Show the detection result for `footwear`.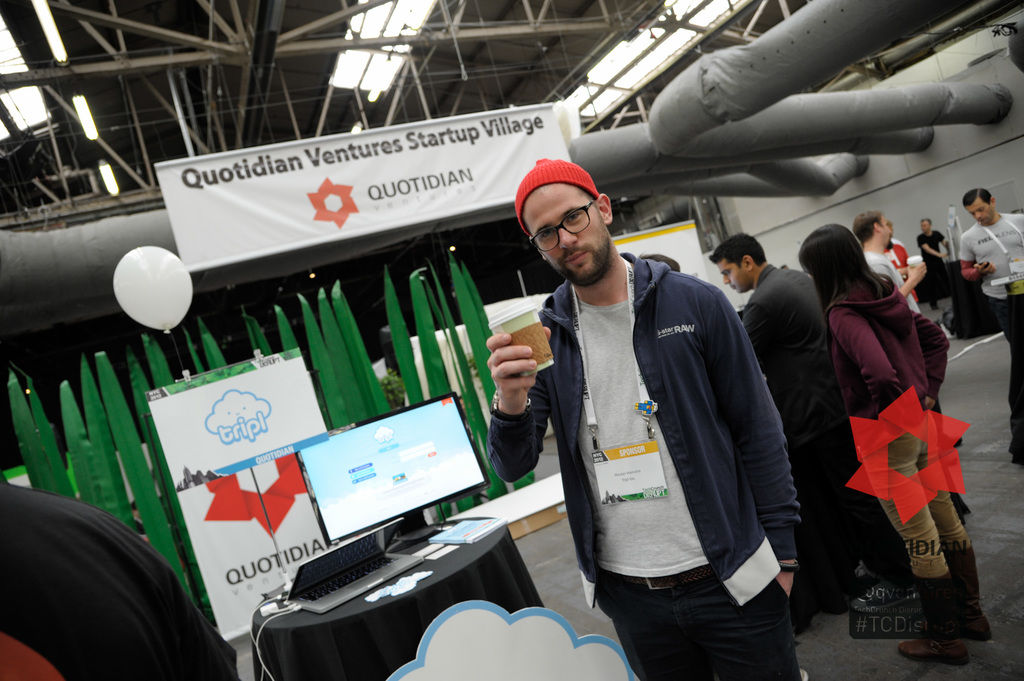
790,616,815,637.
